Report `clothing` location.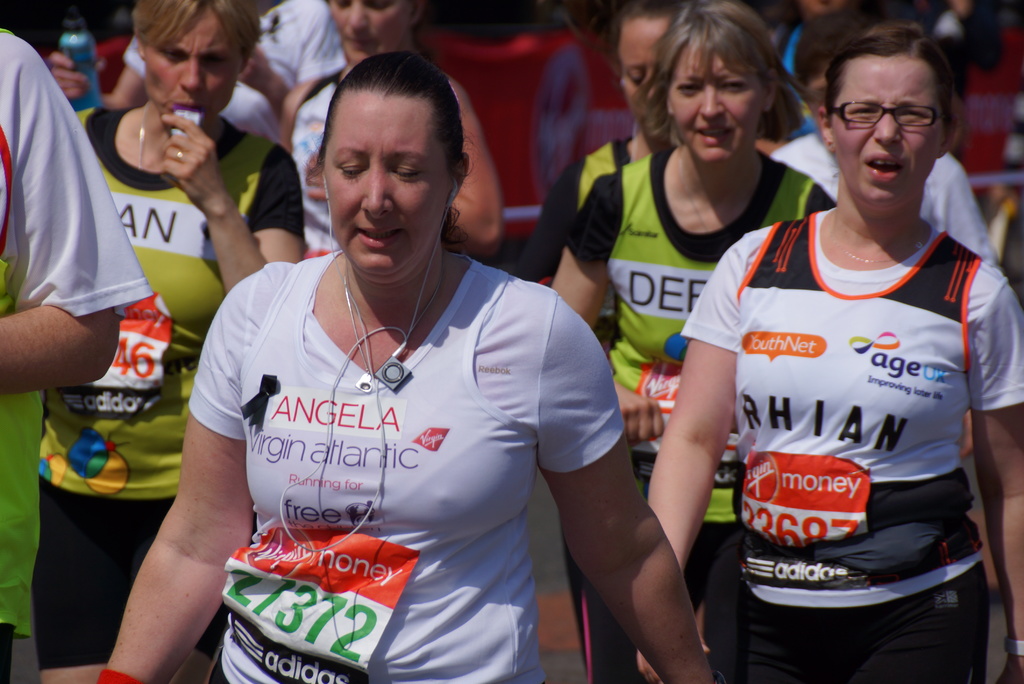
Report: (x1=166, y1=215, x2=603, y2=617).
